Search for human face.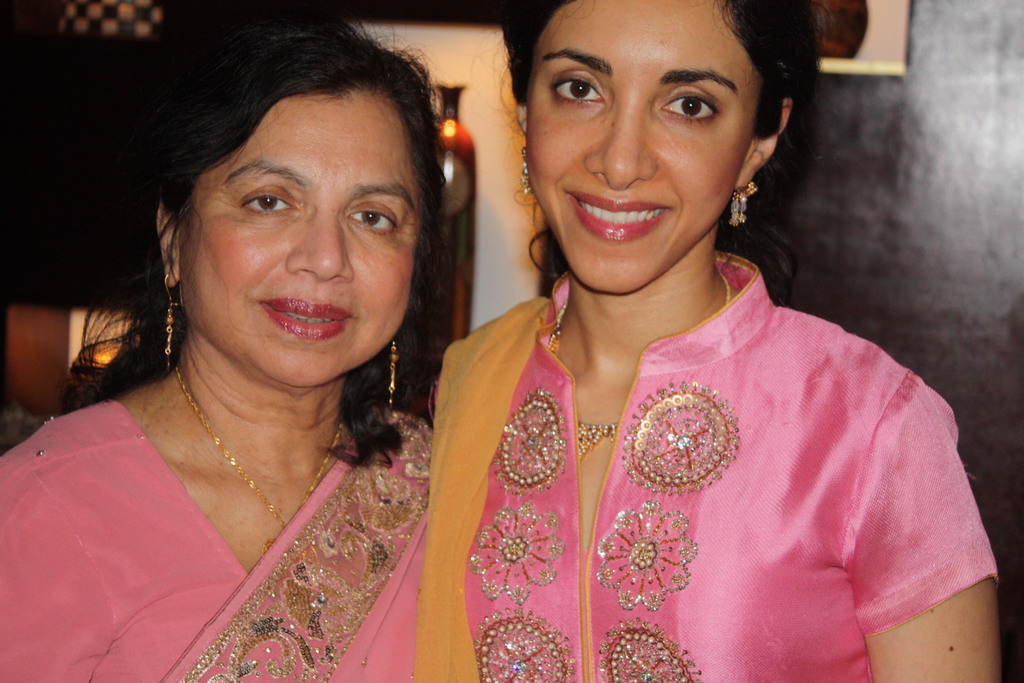
Found at detection(188, 83, 431, 375).
